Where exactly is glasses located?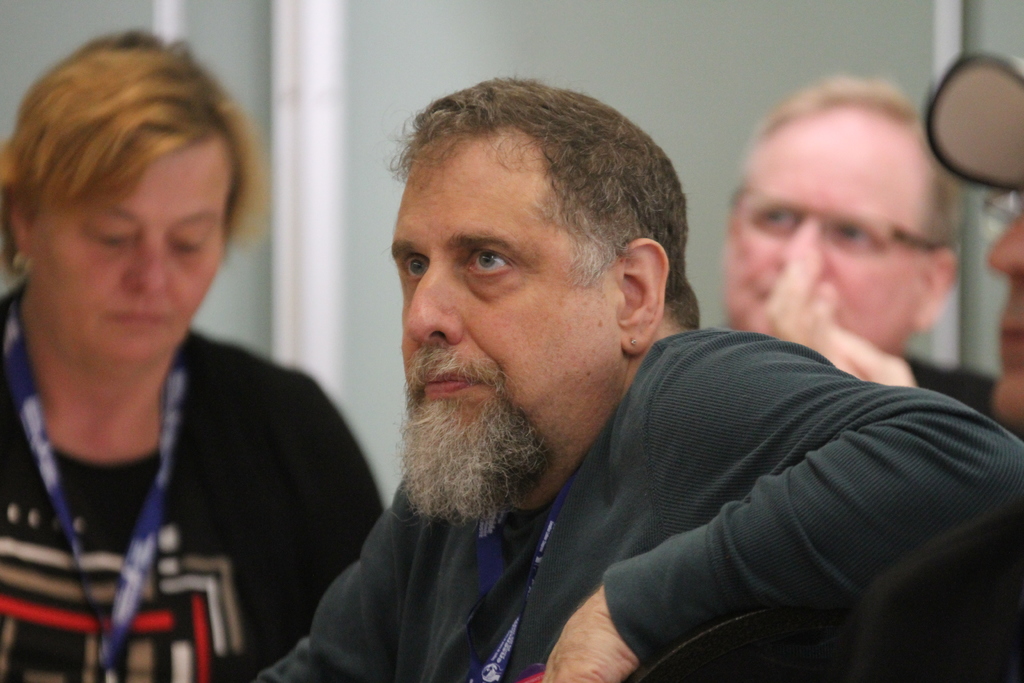
Its bounding box is detection(726, 188, 942, 258).
